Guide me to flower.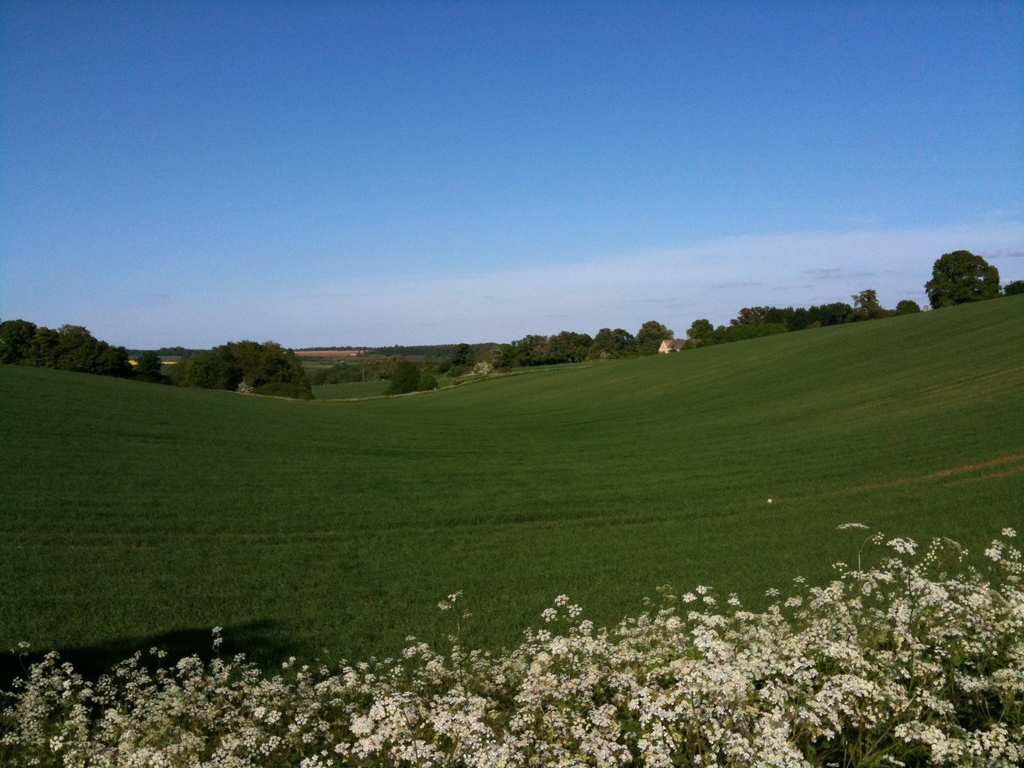
Guidance: detection(448, 589, 465, 606).
